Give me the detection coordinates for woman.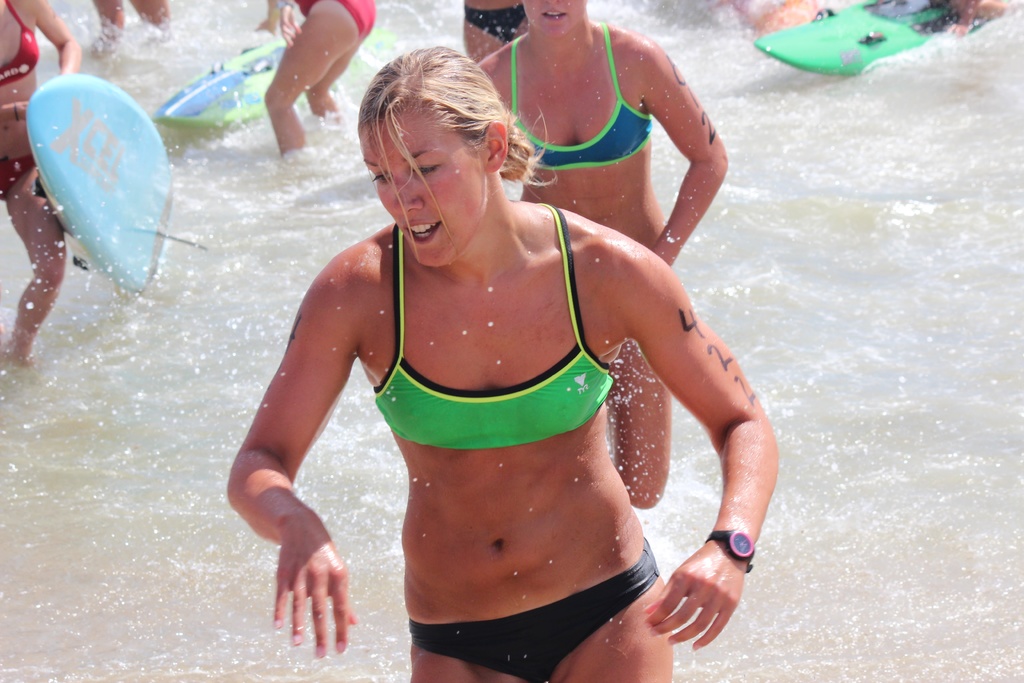
region(467, 0, 735, 514).
